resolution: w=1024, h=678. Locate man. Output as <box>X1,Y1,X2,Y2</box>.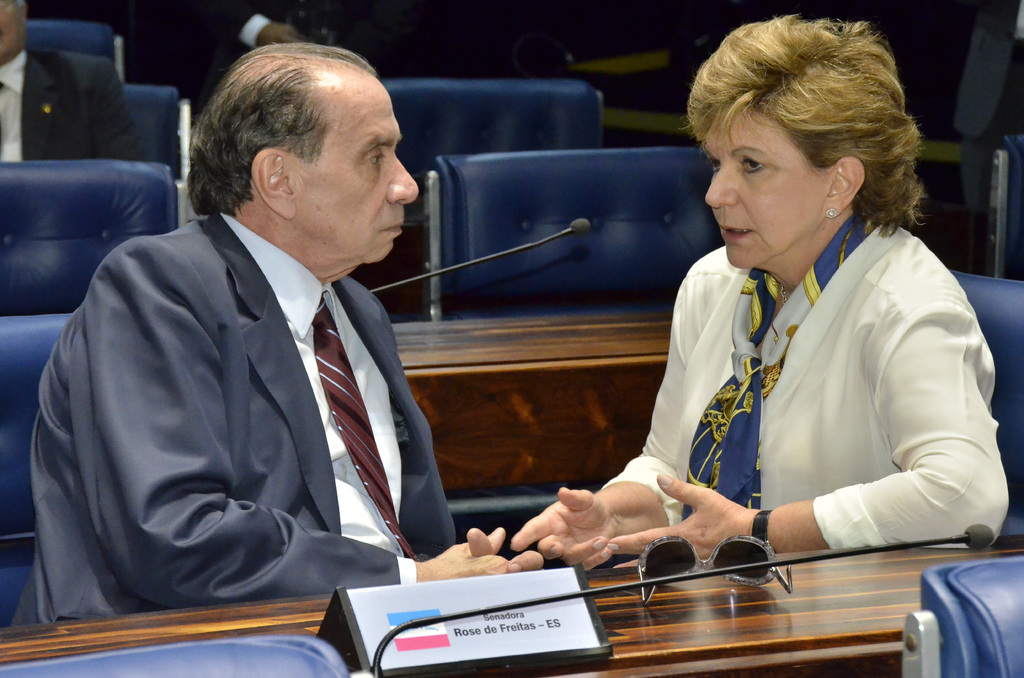
<box>14,35,548,625</box>.
